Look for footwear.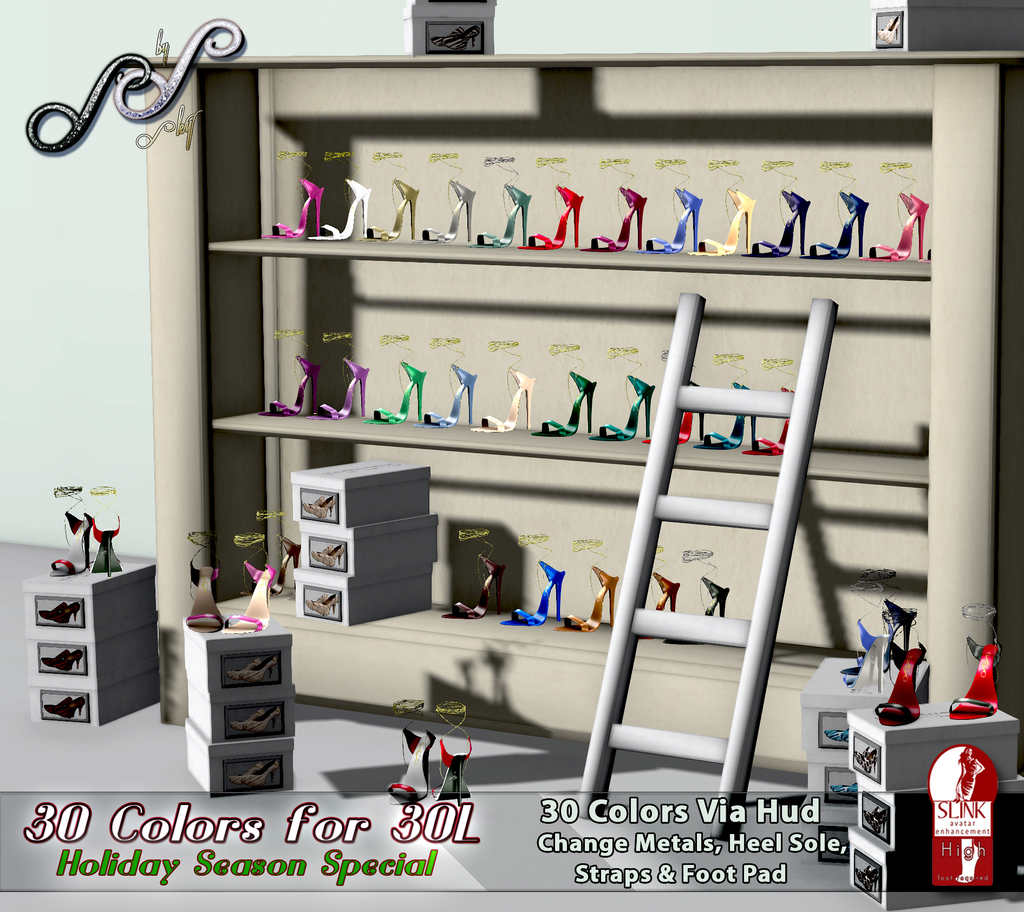
Found: left=826, top=730, right=845, bottom=743.
